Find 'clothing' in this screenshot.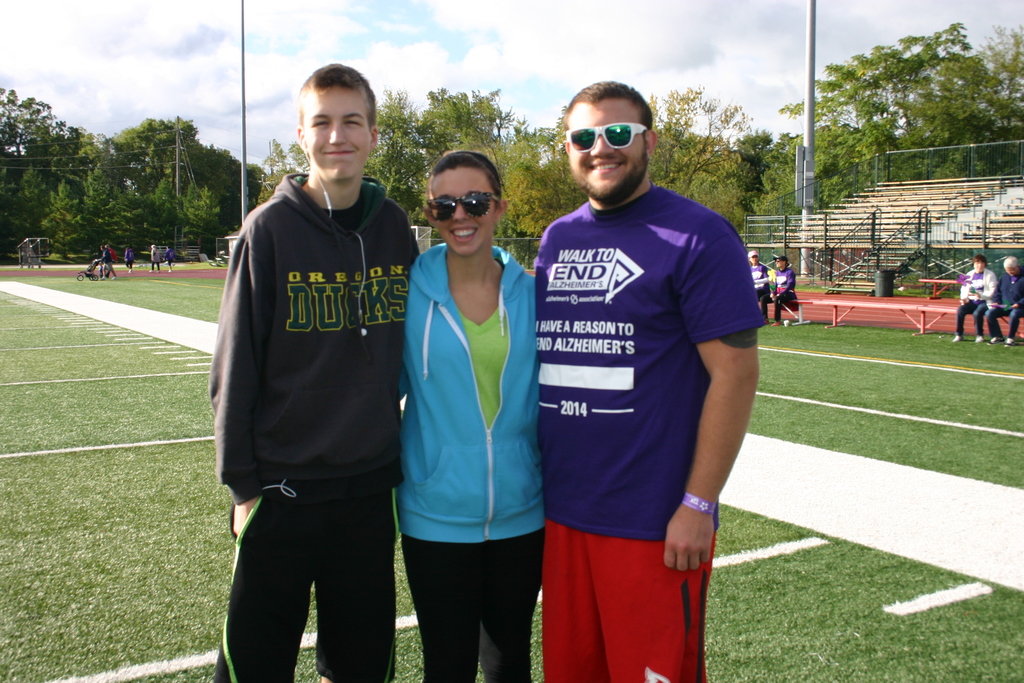
The bounding box for 'clothing' is l=397, t=253, r=547, b=682.
